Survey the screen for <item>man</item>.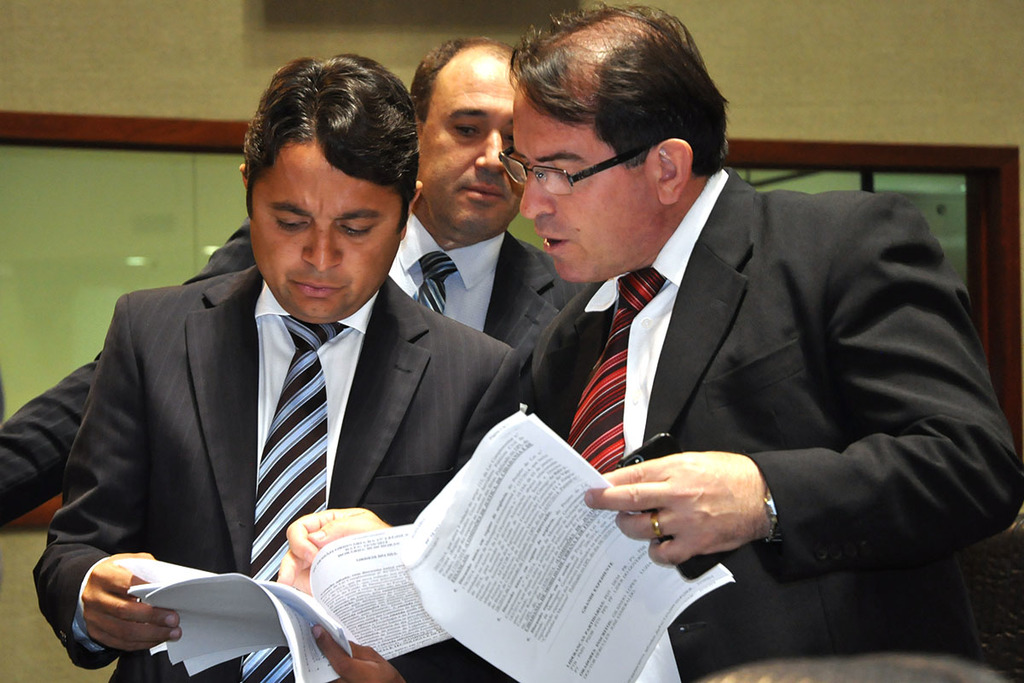
Survey found: [276, 0, 1023, 682].
